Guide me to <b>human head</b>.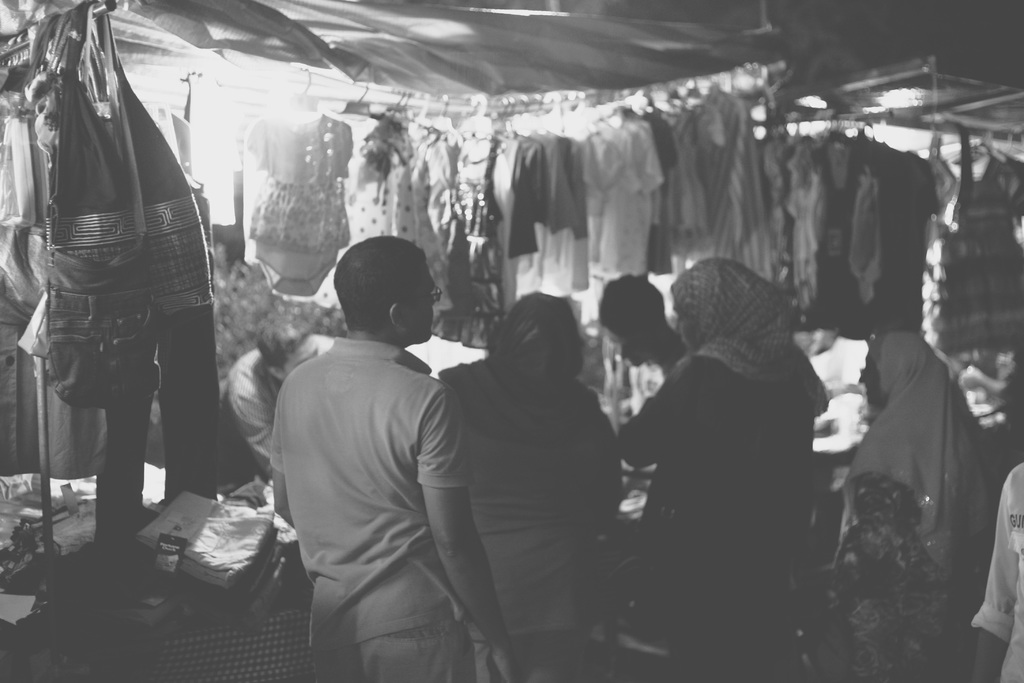
Guidance: 255/315/316/387.
